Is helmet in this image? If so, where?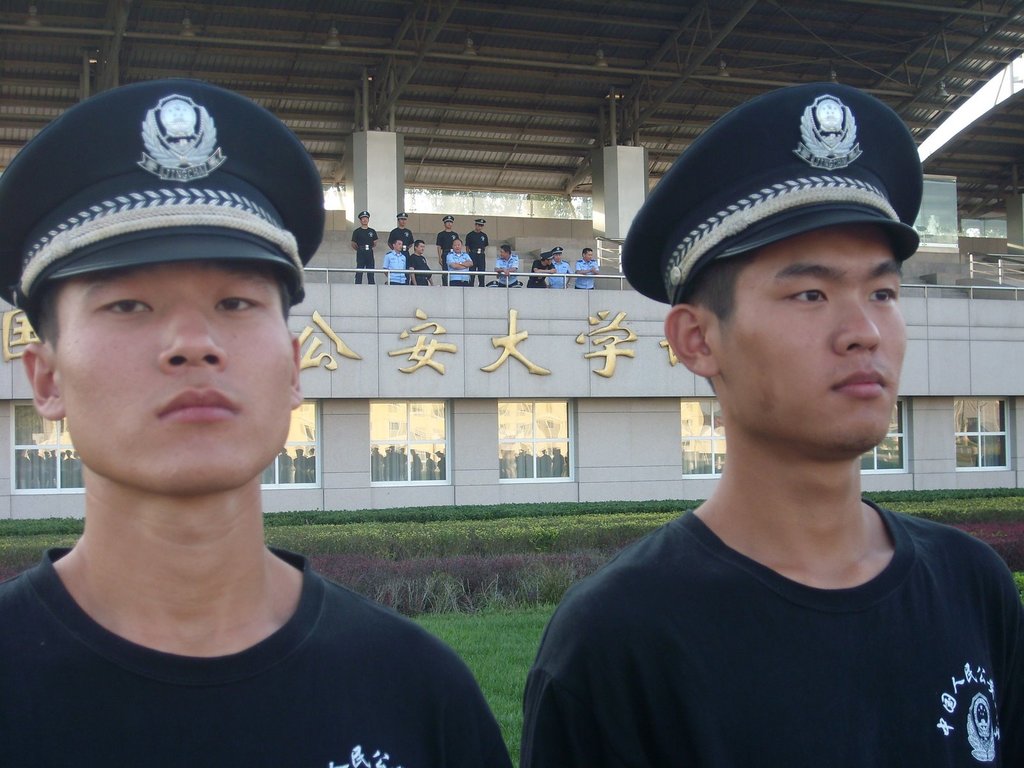
Yes, at 631,96,918,353.
